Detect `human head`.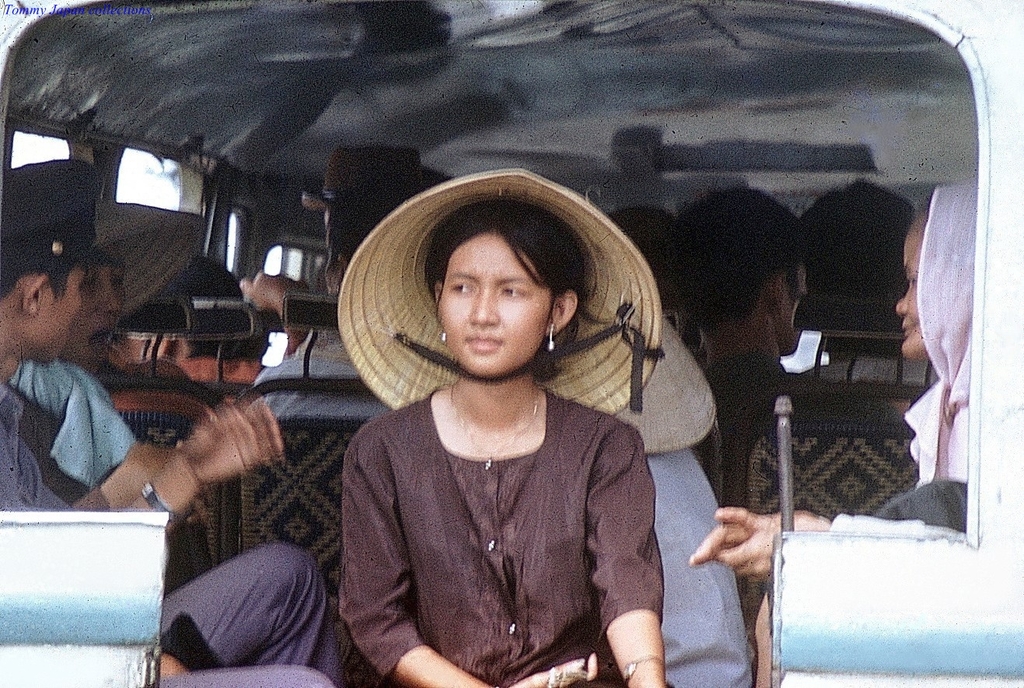
Detected at left=797, top=178, right=914, bottom=344.
